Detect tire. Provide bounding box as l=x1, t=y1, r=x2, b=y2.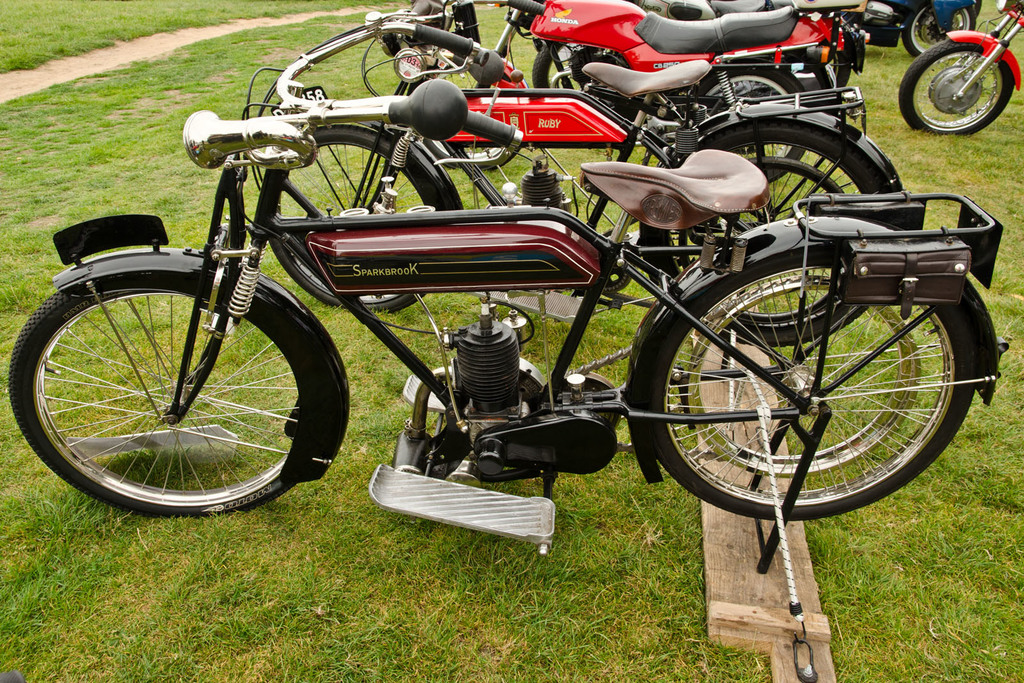
l=531, t=44, r=622, b=96.
